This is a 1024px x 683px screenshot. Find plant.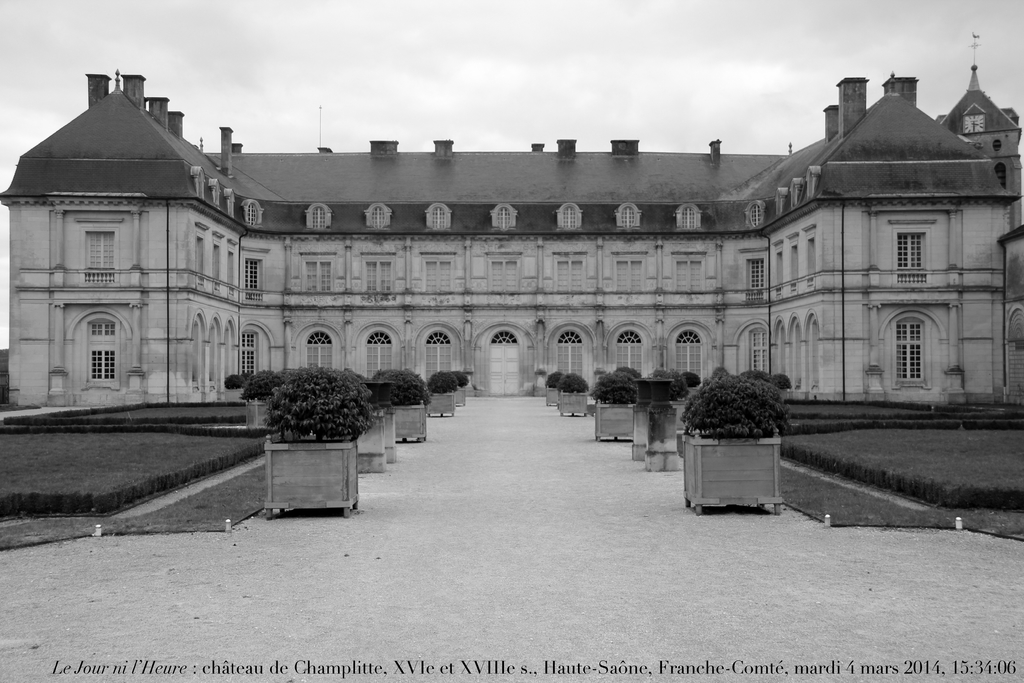
Bounding box: [x1=678, y1=368, x2=792, y2=438].
